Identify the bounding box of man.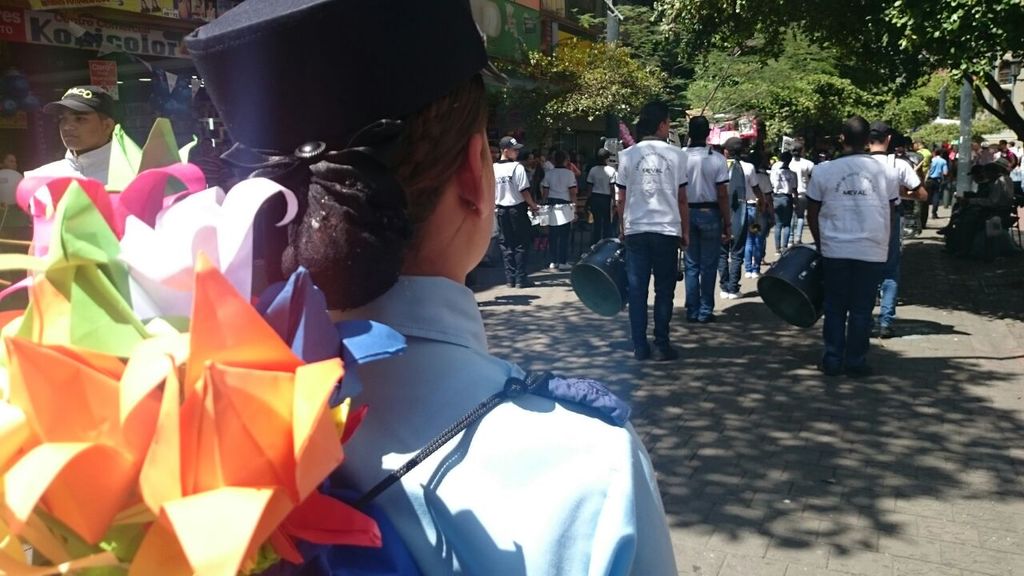
bbox=[769, 144, 806, 264].
